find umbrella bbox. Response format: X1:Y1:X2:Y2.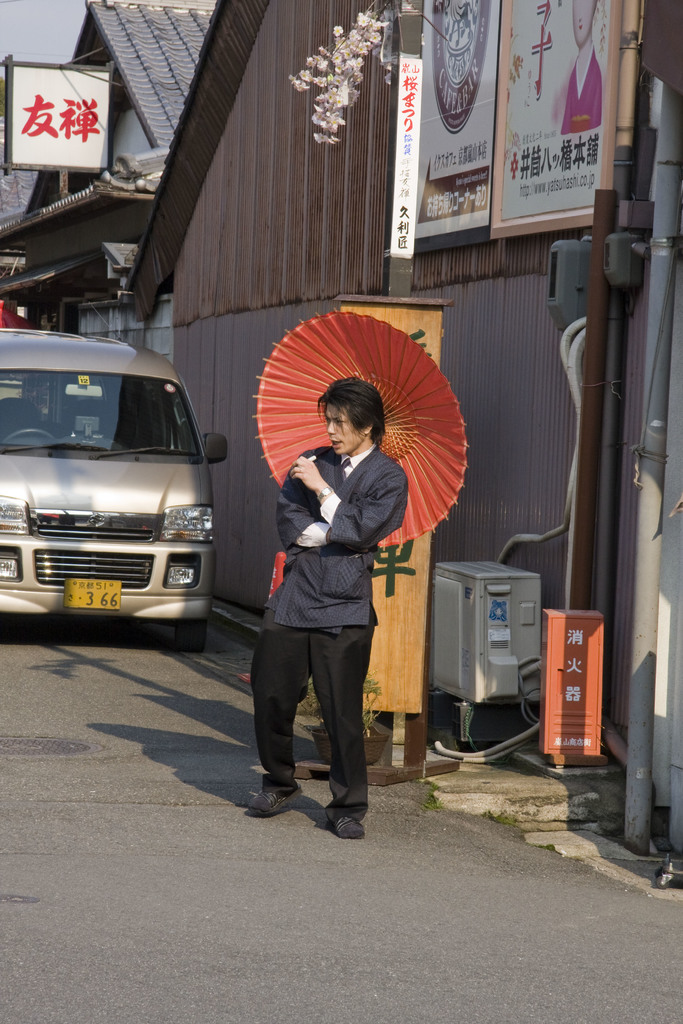
253:305:470:563.
